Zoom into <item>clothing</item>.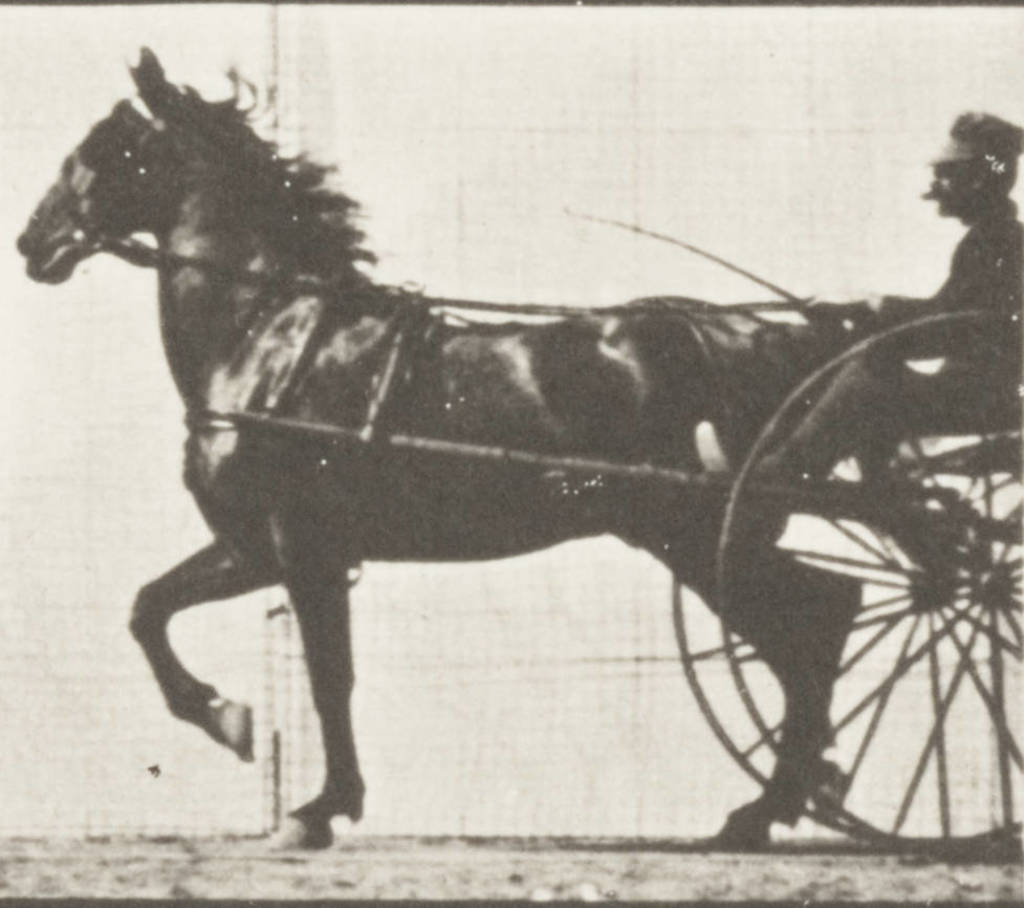
Zoom target: Rect(876, 201, 1022, 421).
